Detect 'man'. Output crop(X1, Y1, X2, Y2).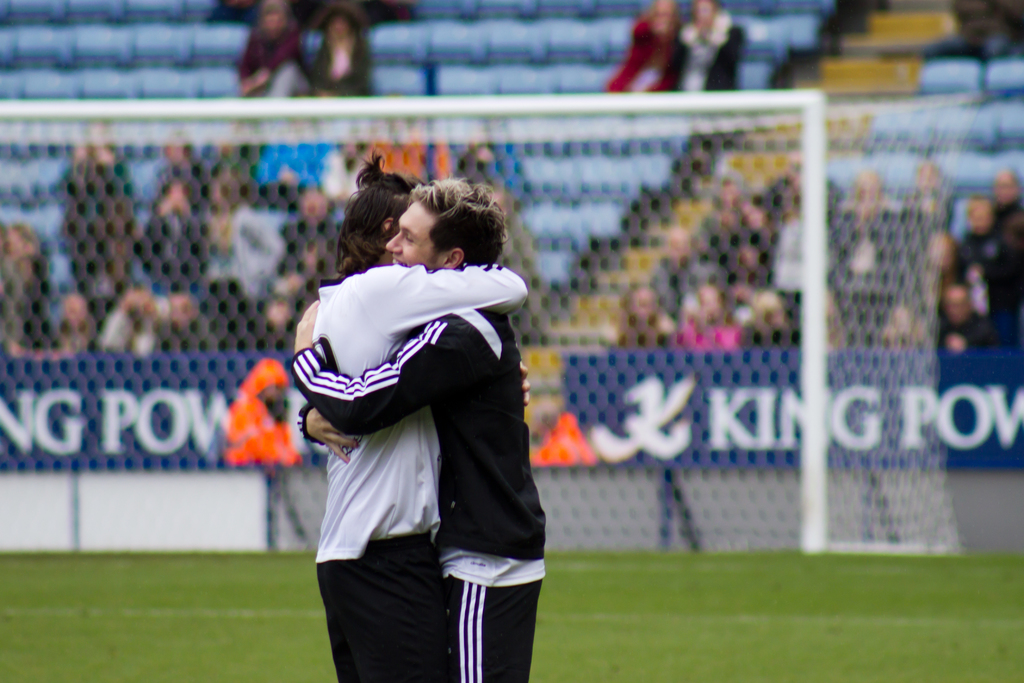
crop(278, 193, 344, 283).
